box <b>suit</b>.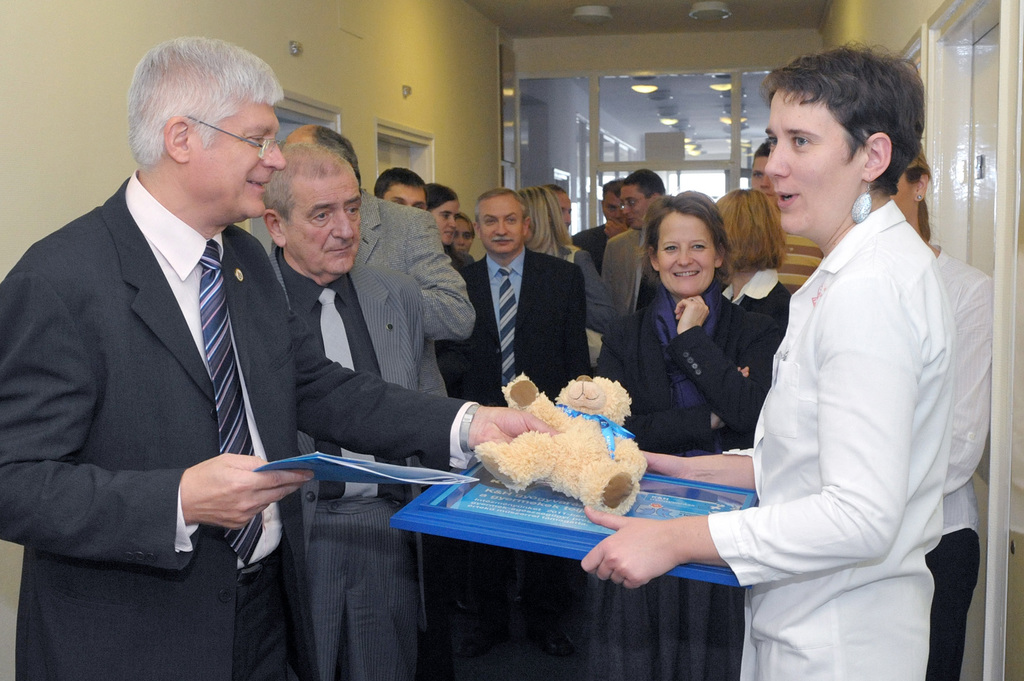
[579, 221, 604, 253].
